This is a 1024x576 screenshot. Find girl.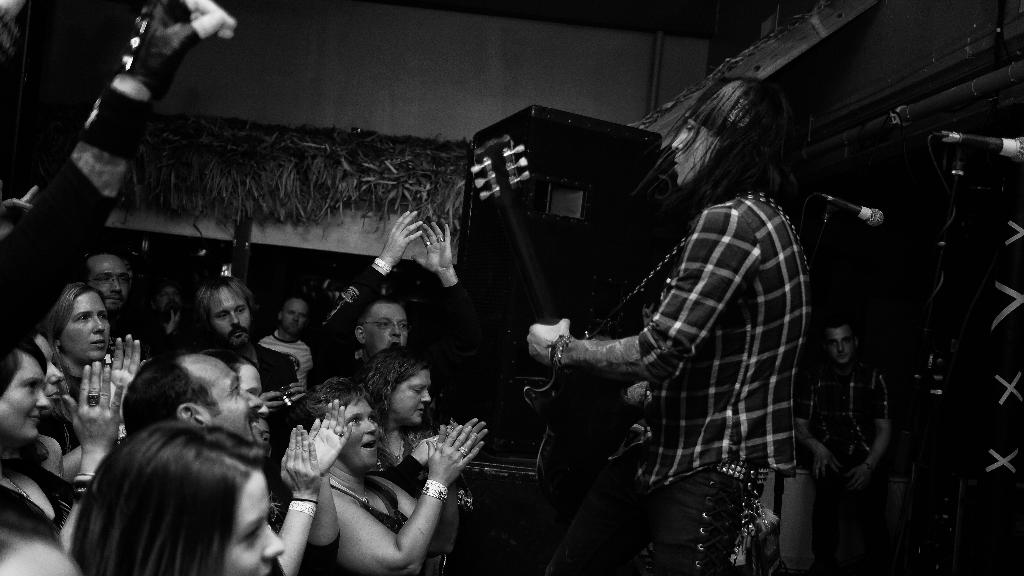
Bounding box: rect(0, 333, 79, 540).
